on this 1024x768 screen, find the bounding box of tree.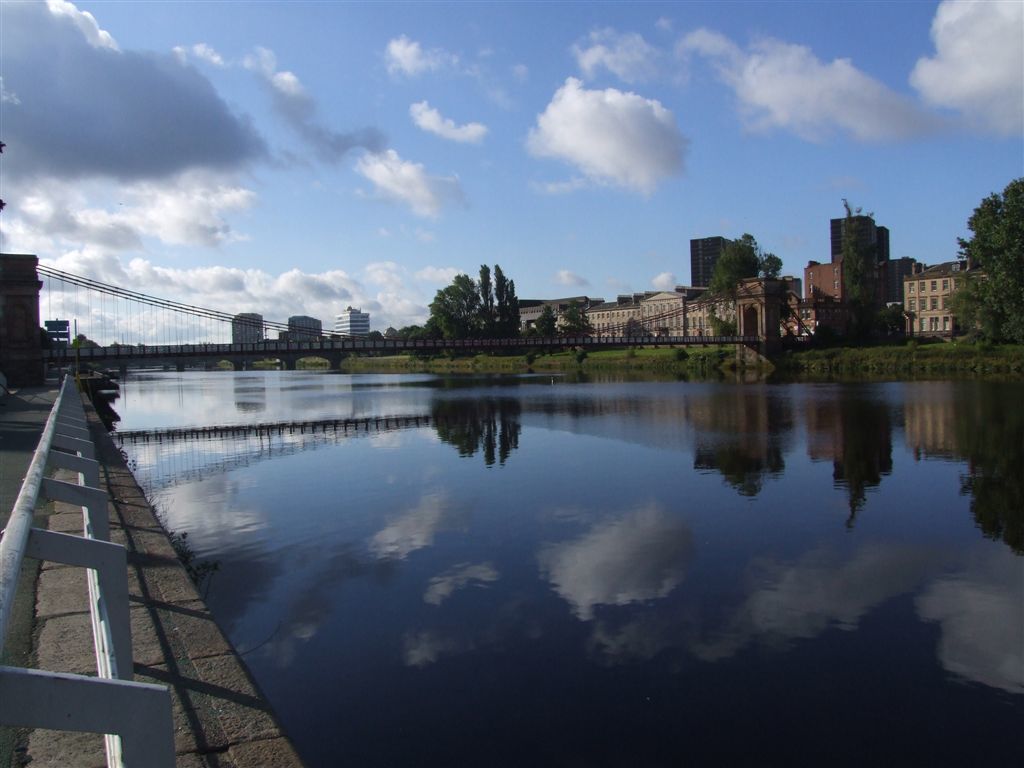
Bounding box: box=[839, 196, 878, 309].
